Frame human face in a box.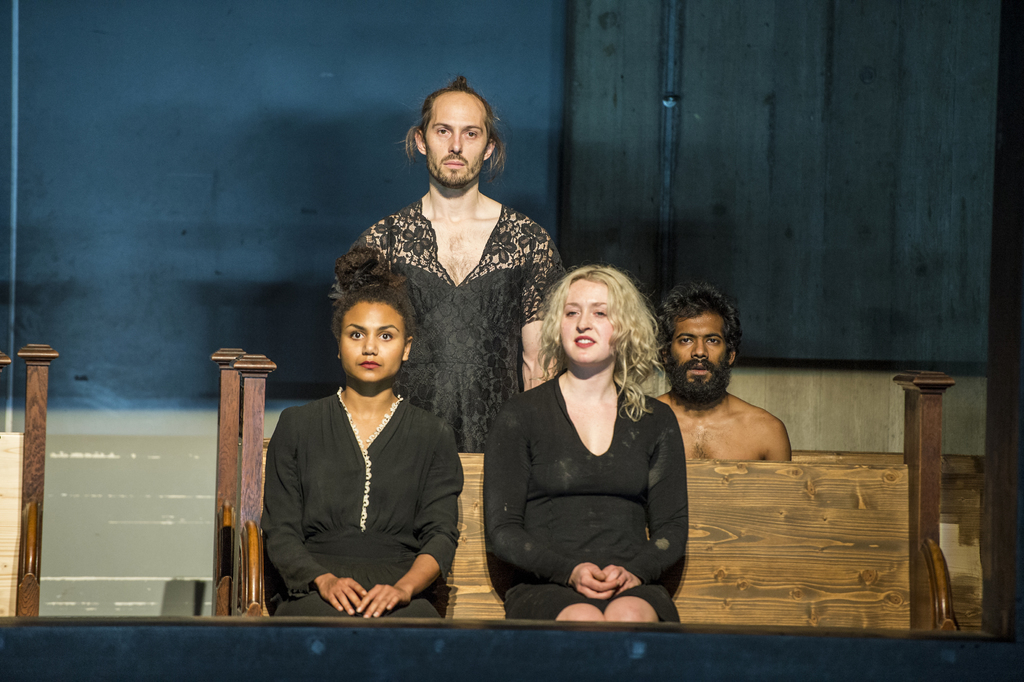
l=341, t=295, r=406, b=386.
